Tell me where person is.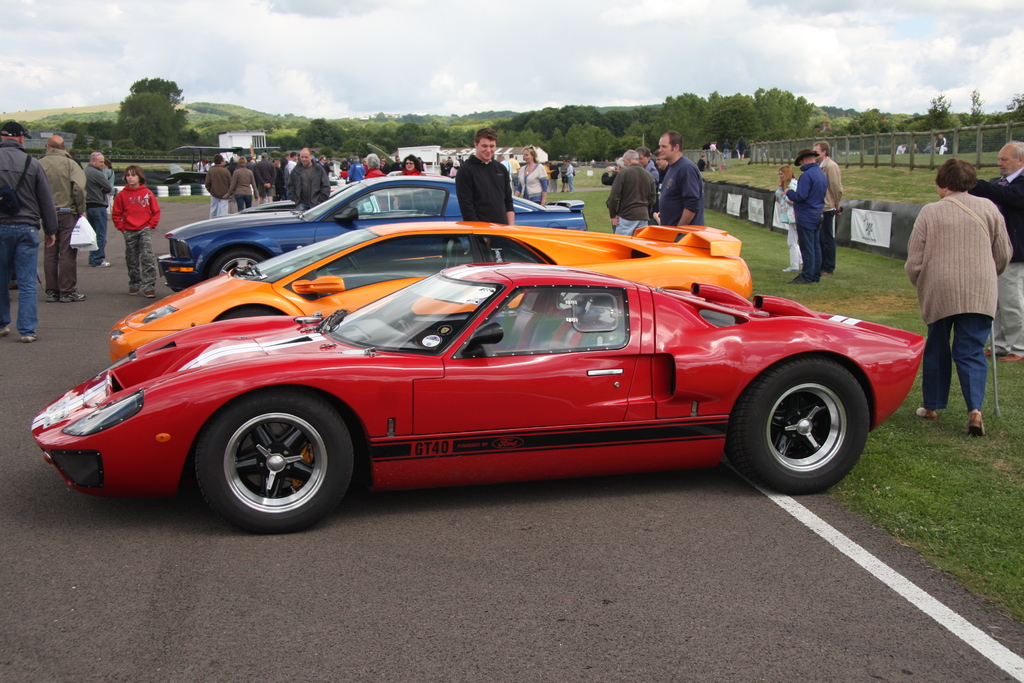
person is at box(203, 154, 235, 220).
